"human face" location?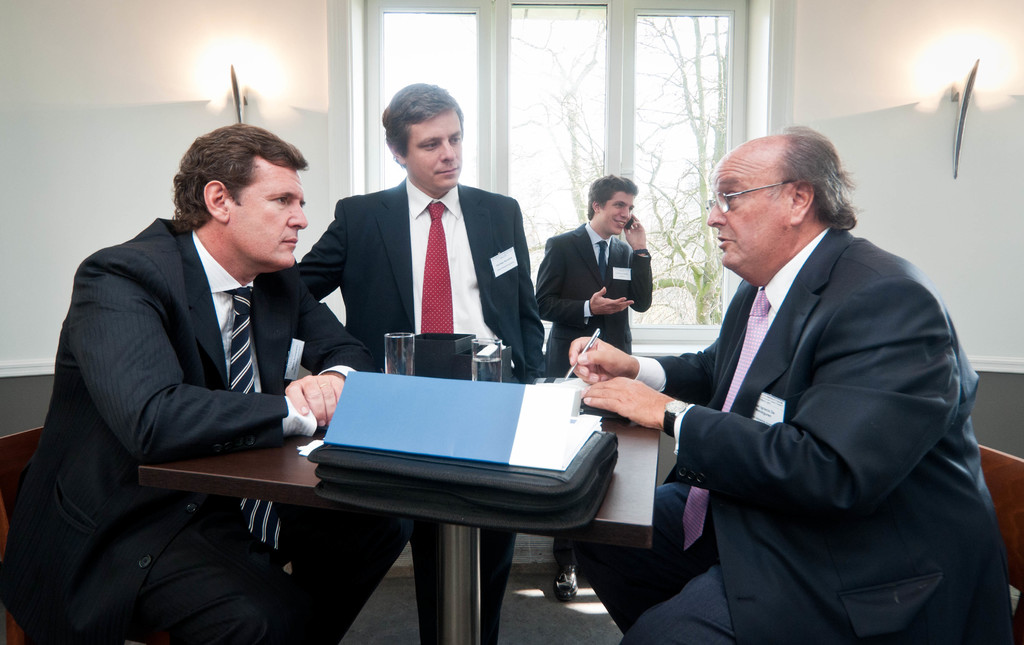
x1=600, y1=191, x2=635, y2=238
